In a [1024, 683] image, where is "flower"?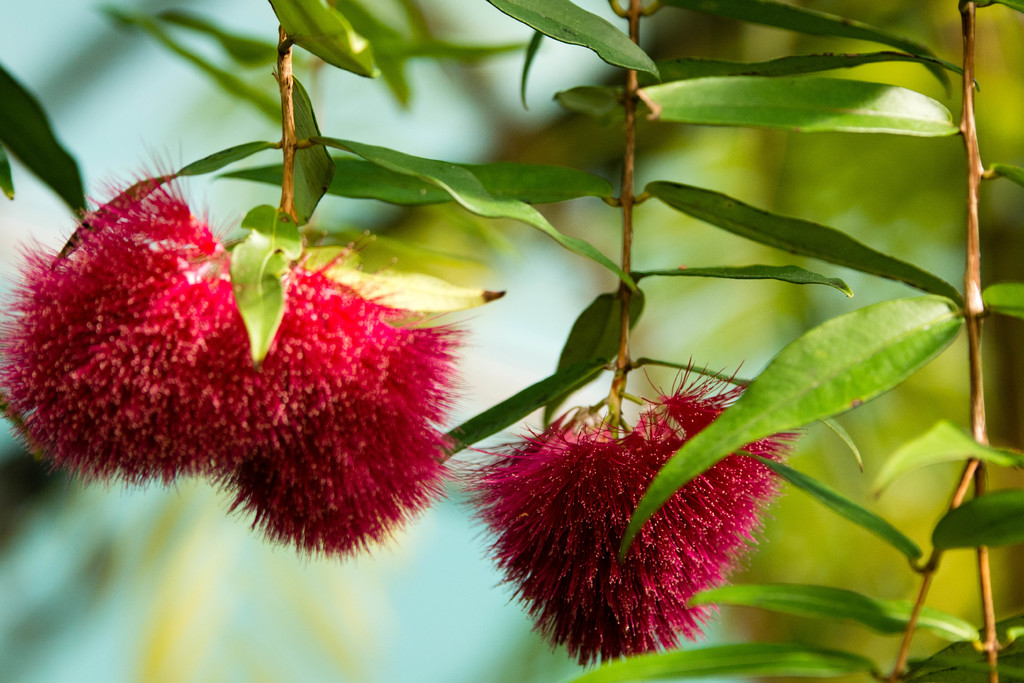
left=13, top=144, right=487, bottom=547.
